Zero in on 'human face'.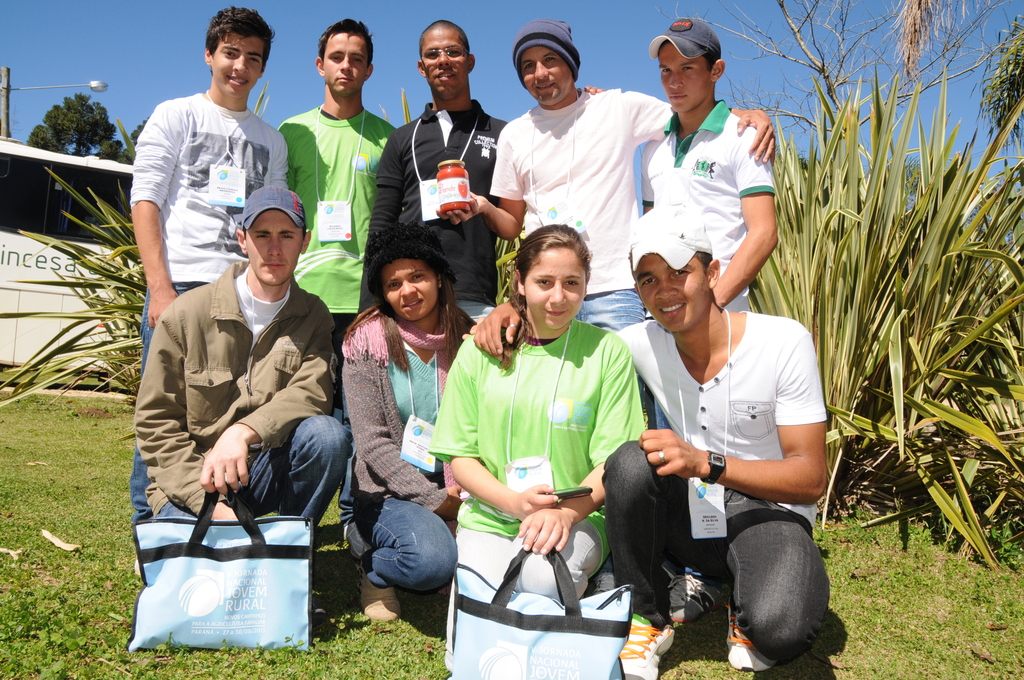
Zeroed in: select_region(380, 257, 434, 320).
